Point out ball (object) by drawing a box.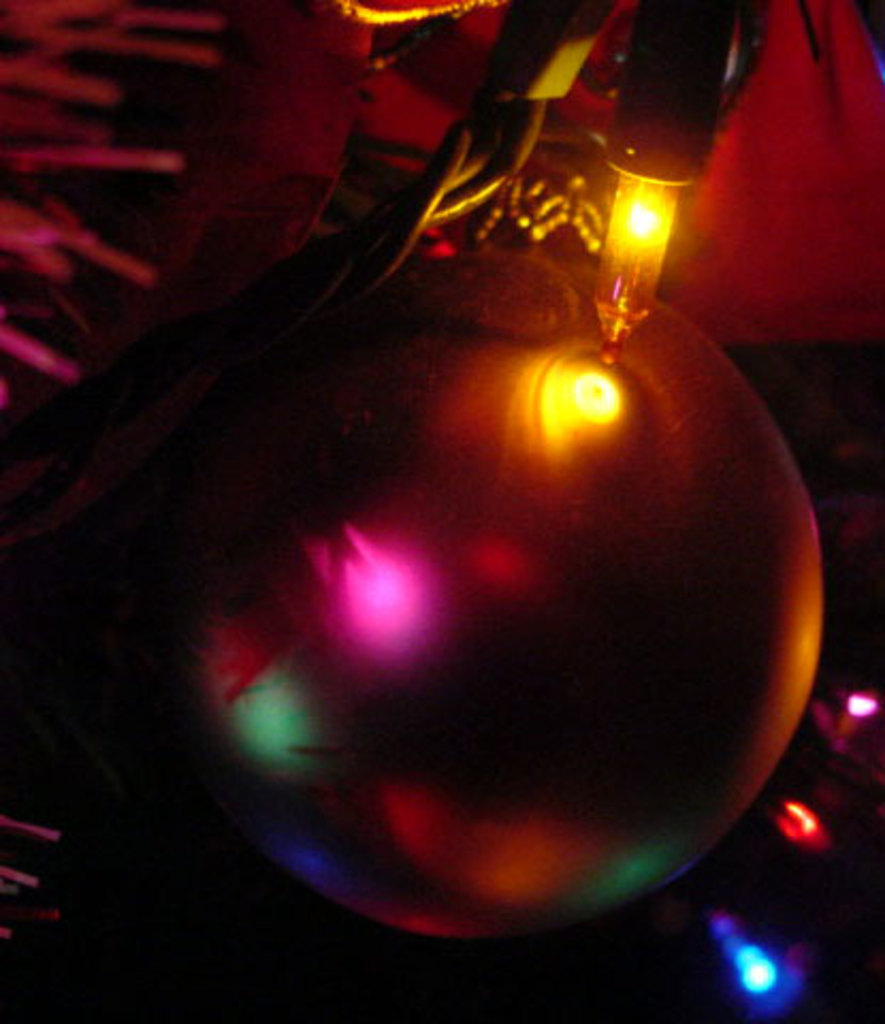
bbox=[147, 250, 832, 930].
